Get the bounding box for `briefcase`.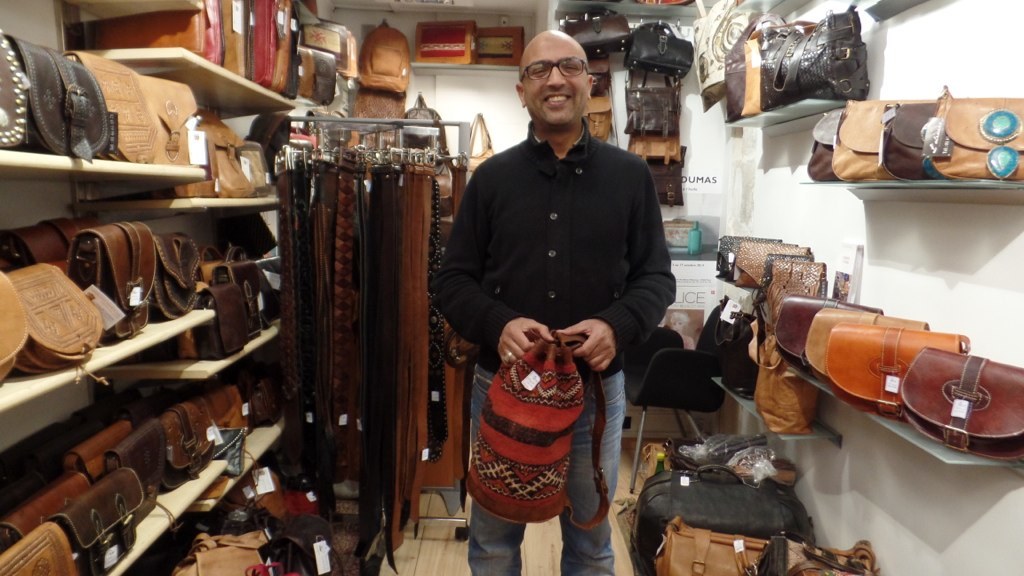
413 21 475 63.
